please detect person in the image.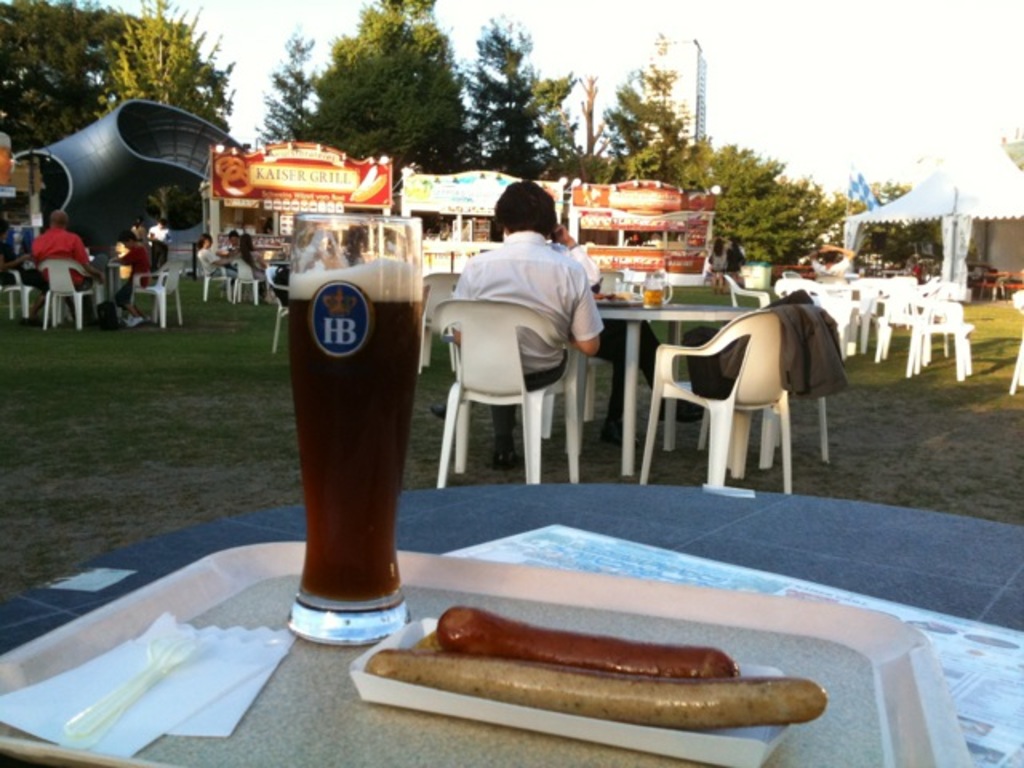
select_region(29, 218, 102, 326).
